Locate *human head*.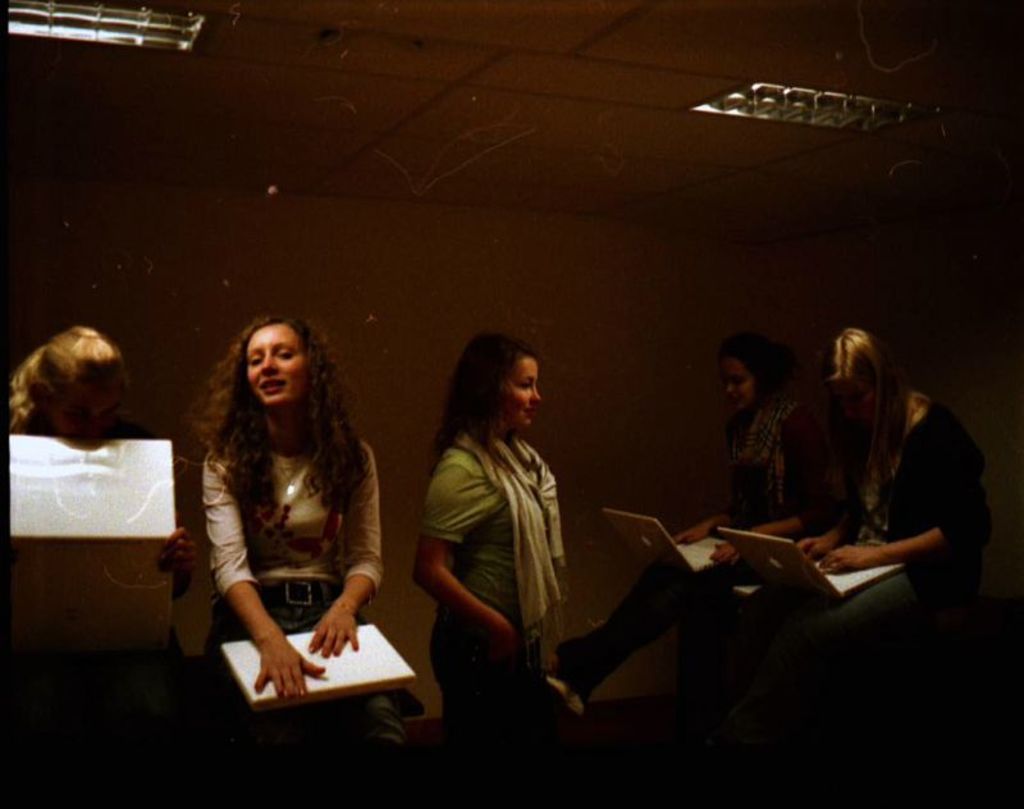
Bounding box: <bbox>721, 333, 786, 410</bbox>.
